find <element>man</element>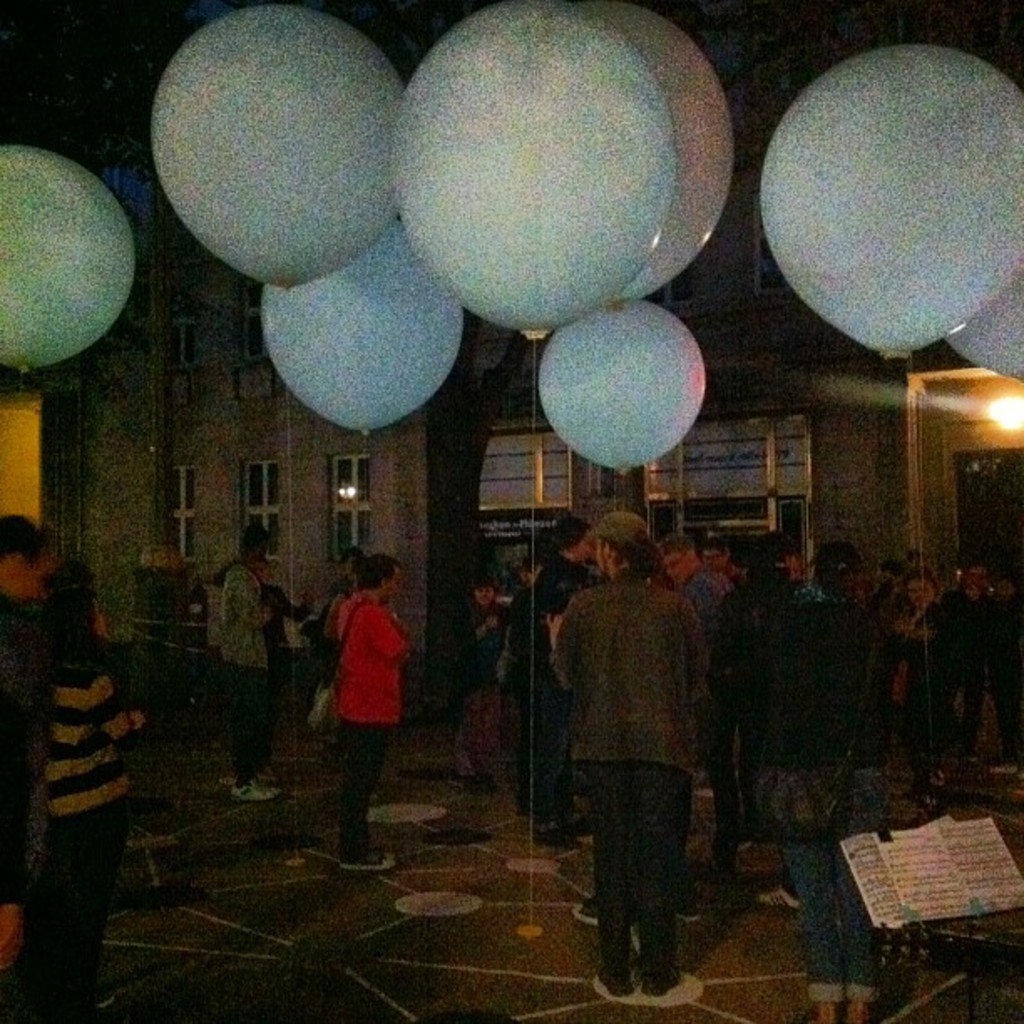
[left=545, top=497, right=731, bottom=991]
